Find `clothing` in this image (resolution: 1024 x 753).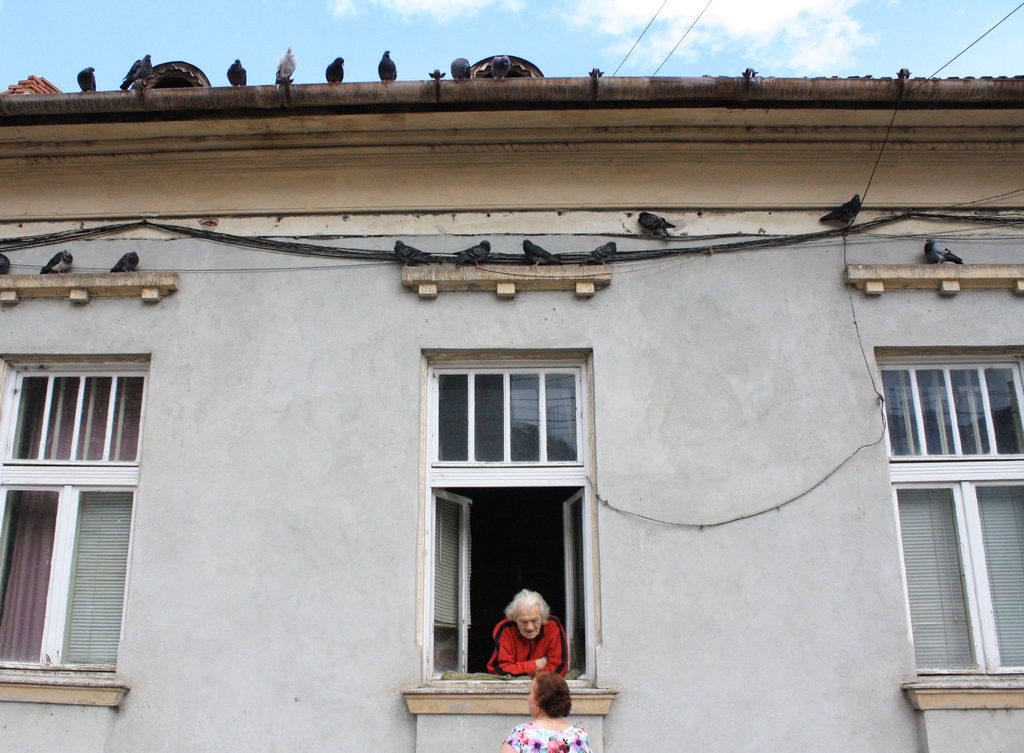
box=[485, 619, 566, 674].
